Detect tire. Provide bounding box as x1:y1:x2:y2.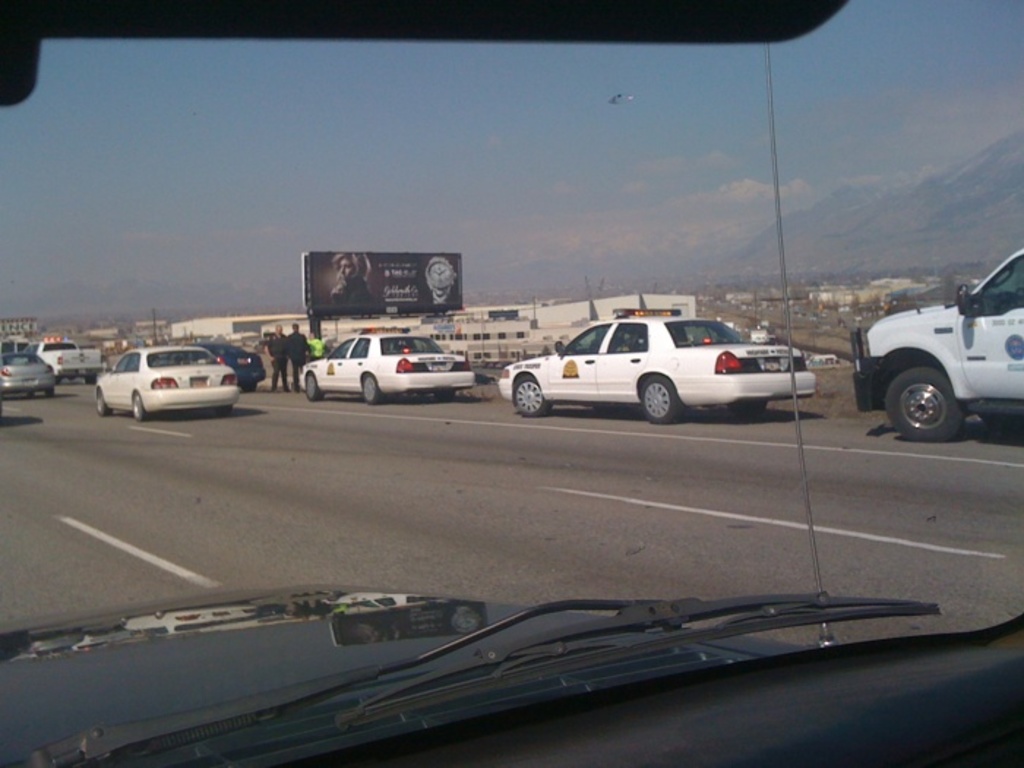
95:385:108:418.
